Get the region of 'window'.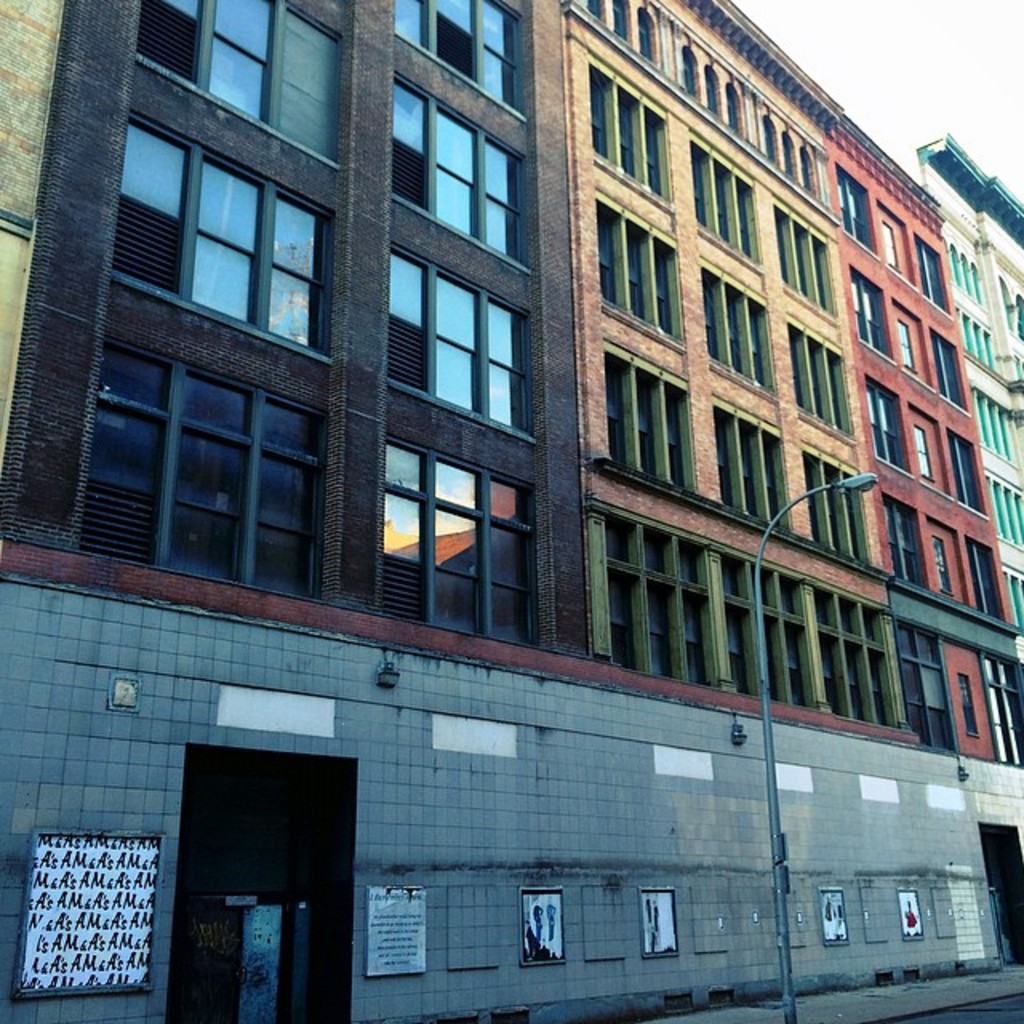
locate(766, 195, 846, 325).
